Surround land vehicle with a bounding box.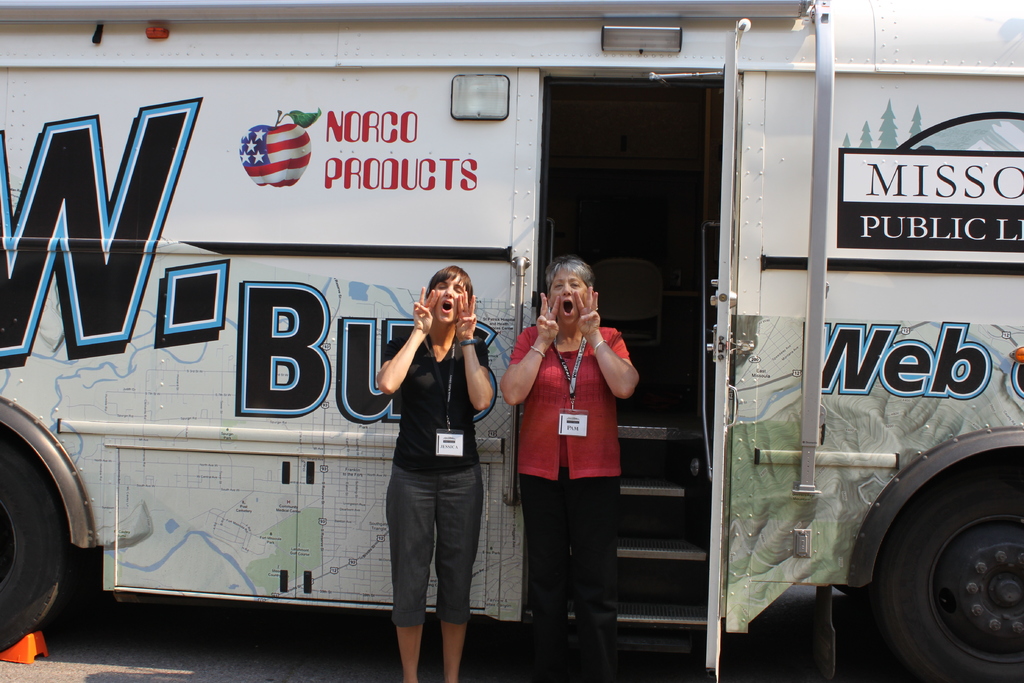
{"x1": 0, "y1": 1, "x2": 1023, "y2": 682}.
